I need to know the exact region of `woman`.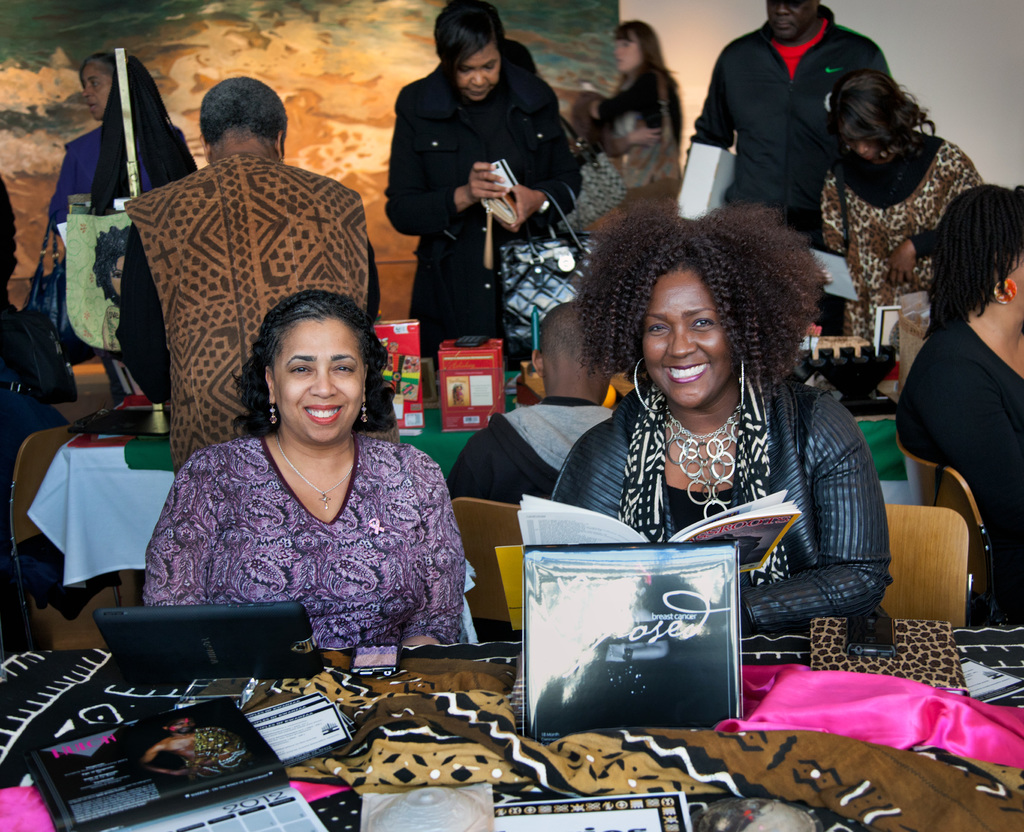
Region: rect(591, 17, 693, 207).
